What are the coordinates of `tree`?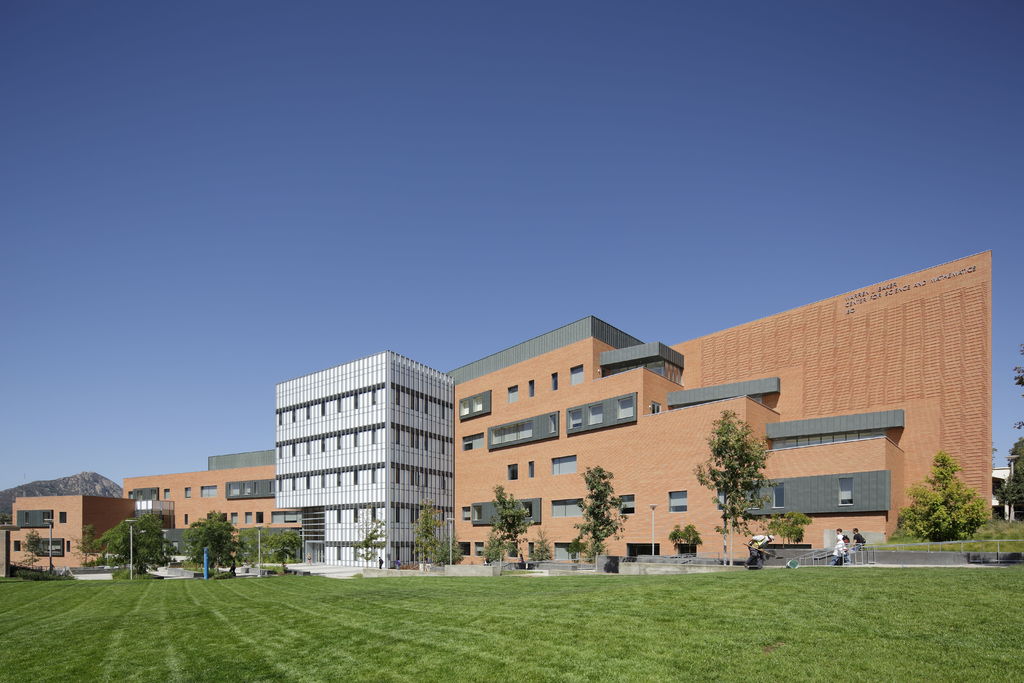
<region>692, 400, 772, 564</region>.
